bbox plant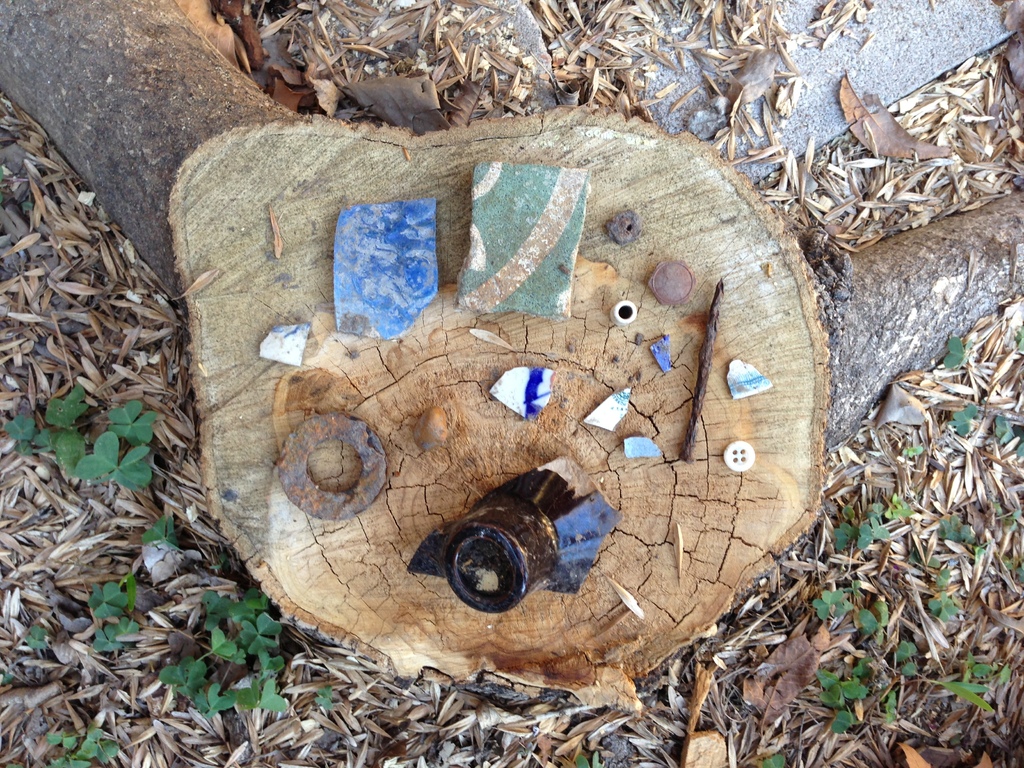
{"x1": 829, "y1": 518, "x2": 857, "y2": 550}
